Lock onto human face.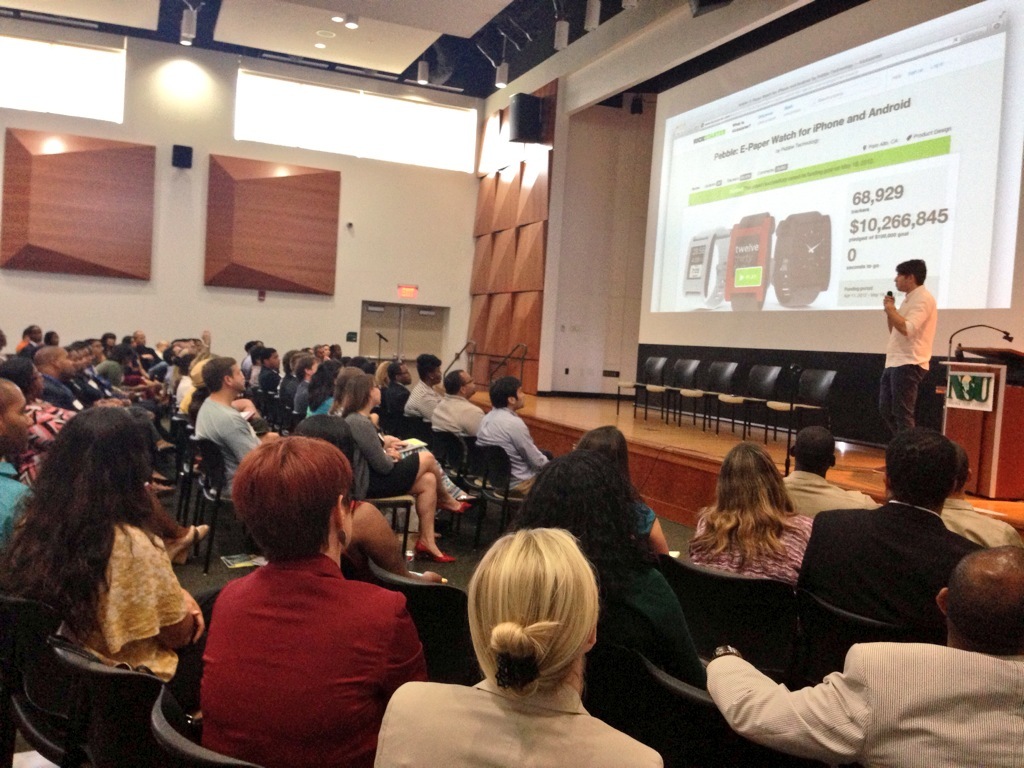
Locked: 232/362/245/391.
